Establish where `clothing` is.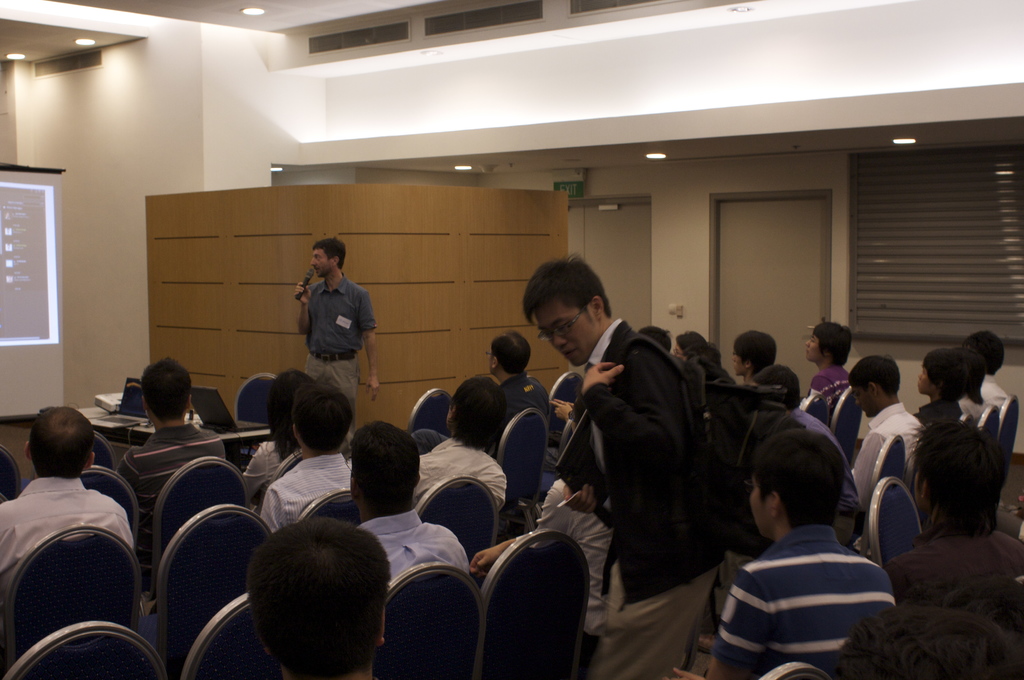
Established at 0,475,132,590.
